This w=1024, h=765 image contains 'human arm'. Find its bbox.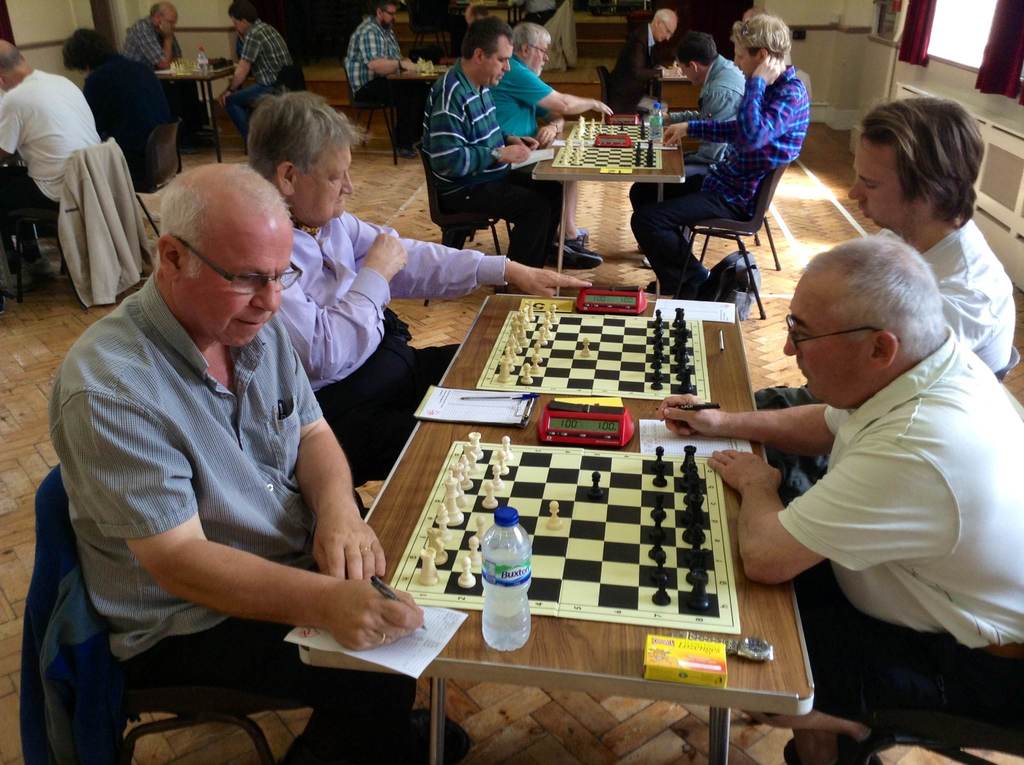
select_region(71, 363, 388, 702).
